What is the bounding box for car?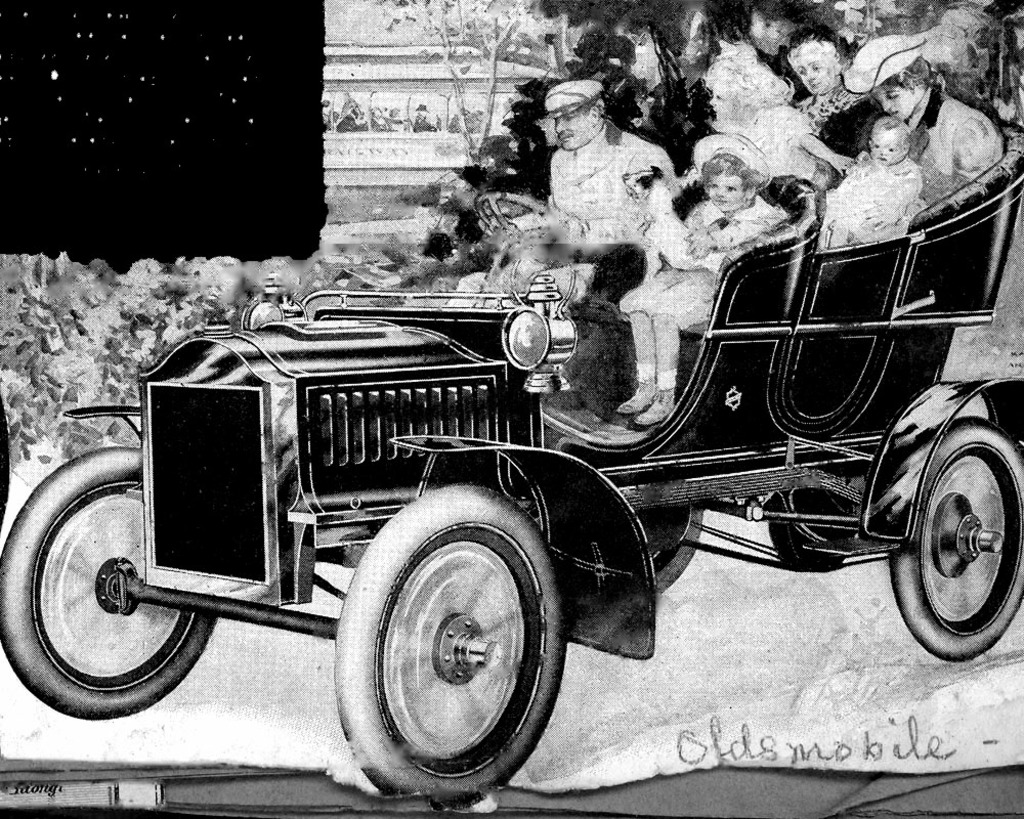
pyautogui.locateOnScreen(0, 115, 1023, 814).
